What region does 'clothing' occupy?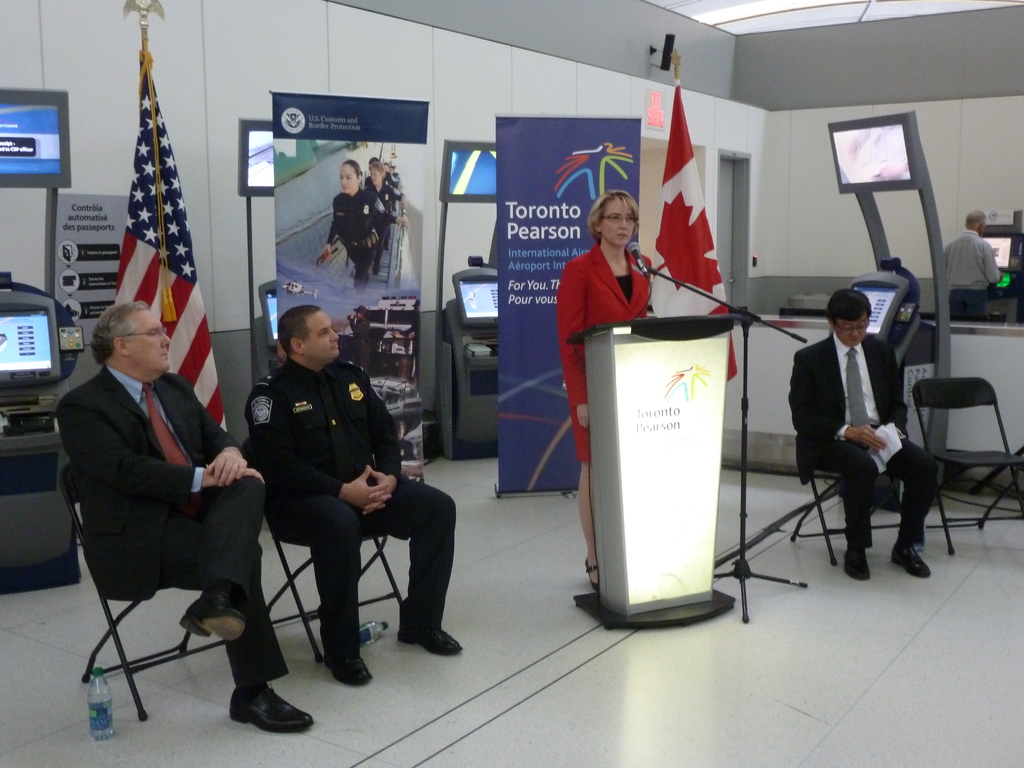
region(54, 365, 290, 688).
